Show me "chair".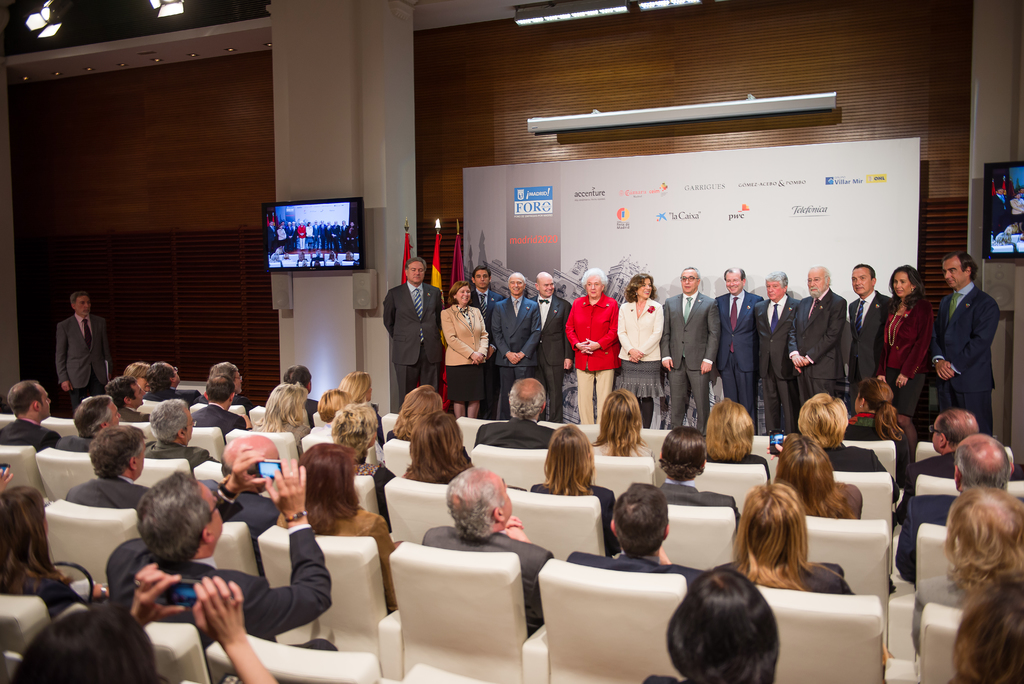
"chair" is here: bbox=[397, 660, 495, 683].
